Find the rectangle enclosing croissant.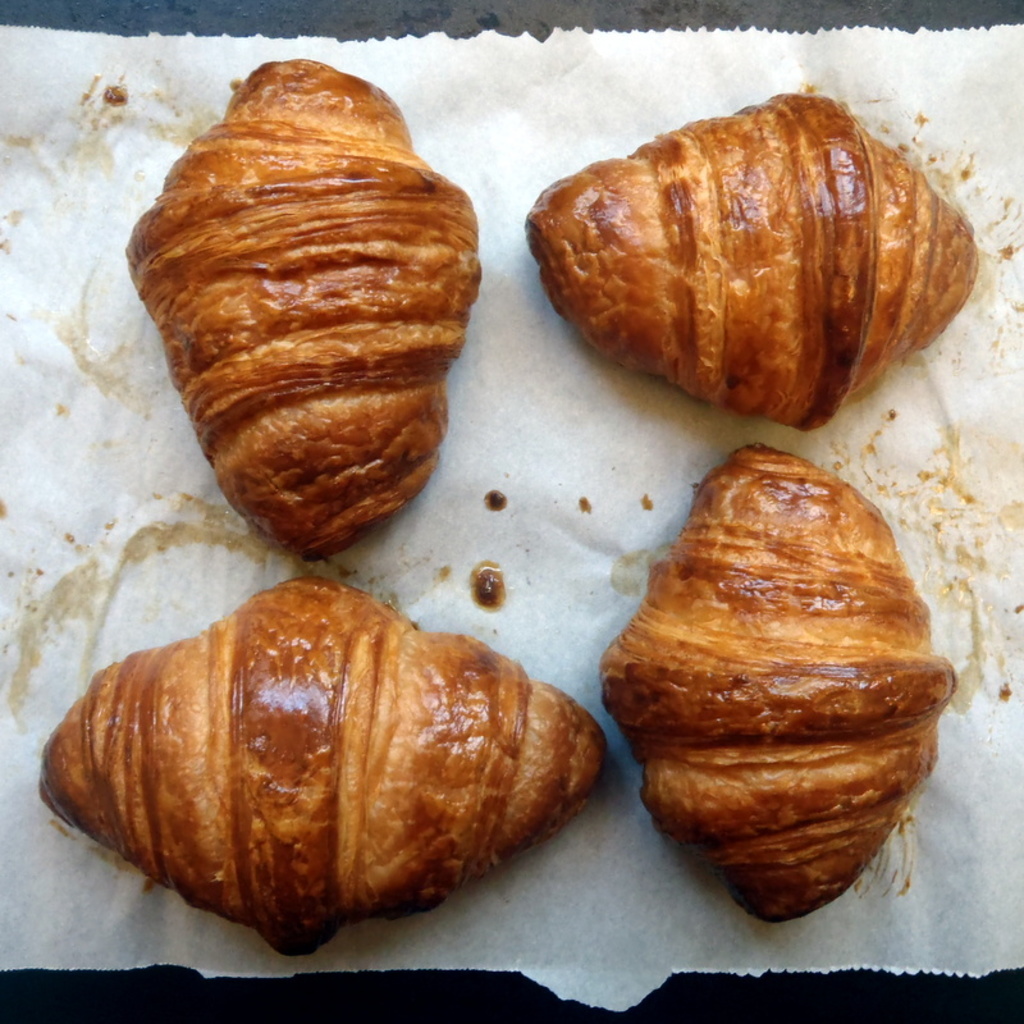
{"x1": 603, "y1": 443, "x2": 948, "y2": 927}.
